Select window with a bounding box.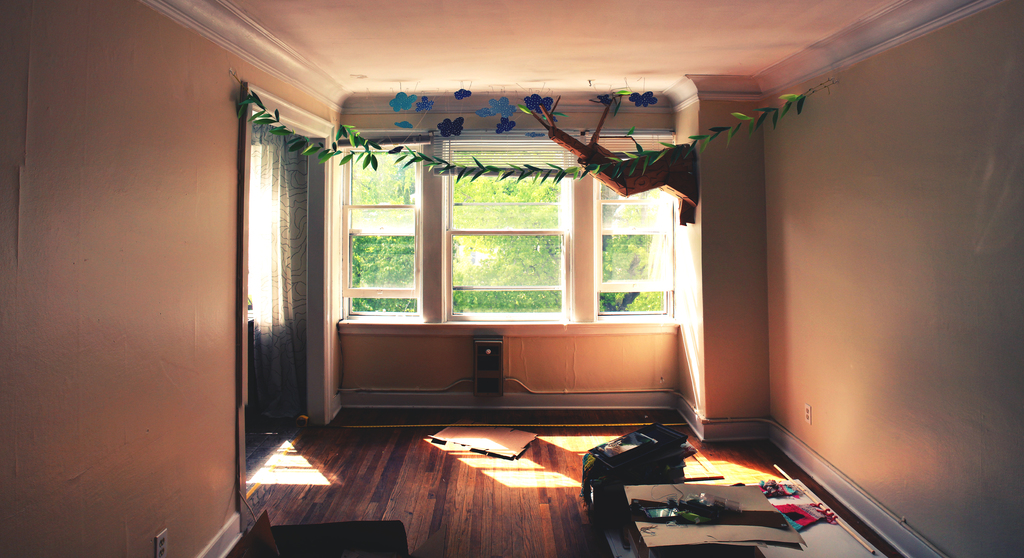
box(303, 104, 721, 371).
